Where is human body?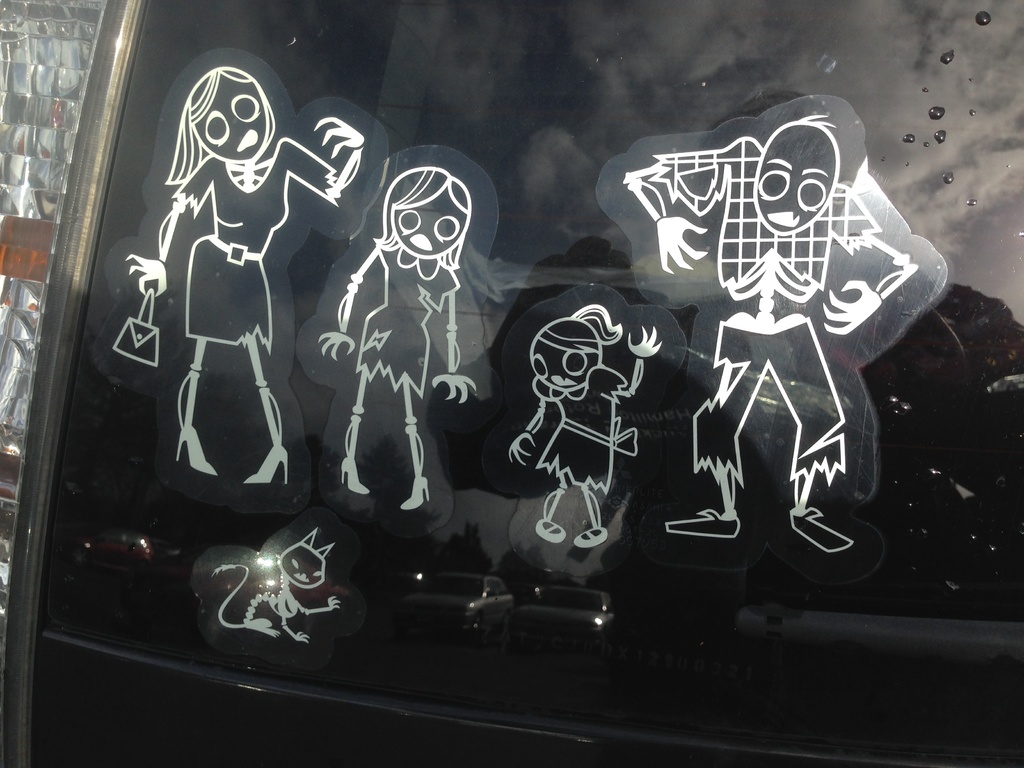
<bbox>647, 106, 938, 612</bbox>.
